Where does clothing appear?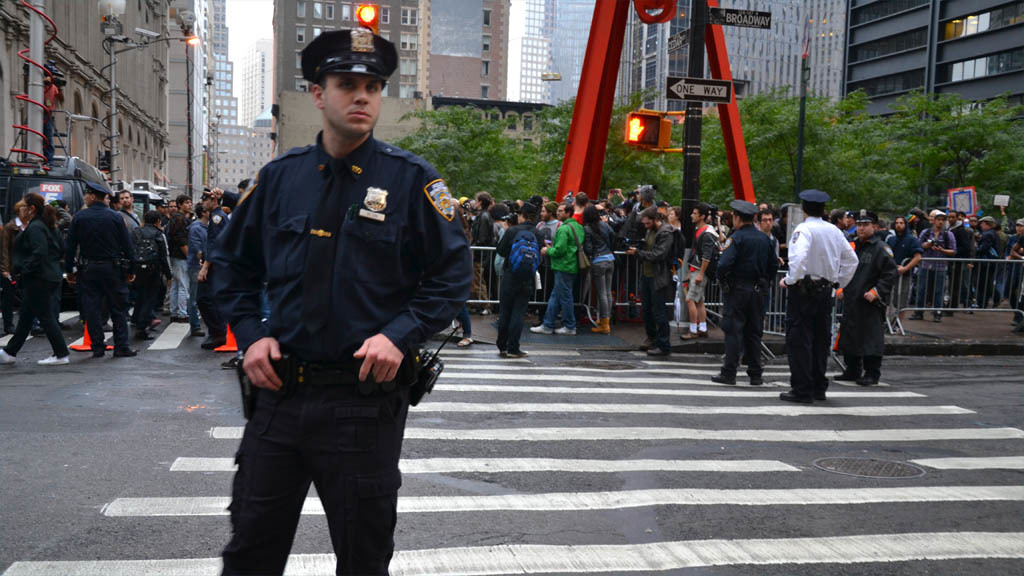
Appears at left=676, top=231, right=713, bottom=268.
